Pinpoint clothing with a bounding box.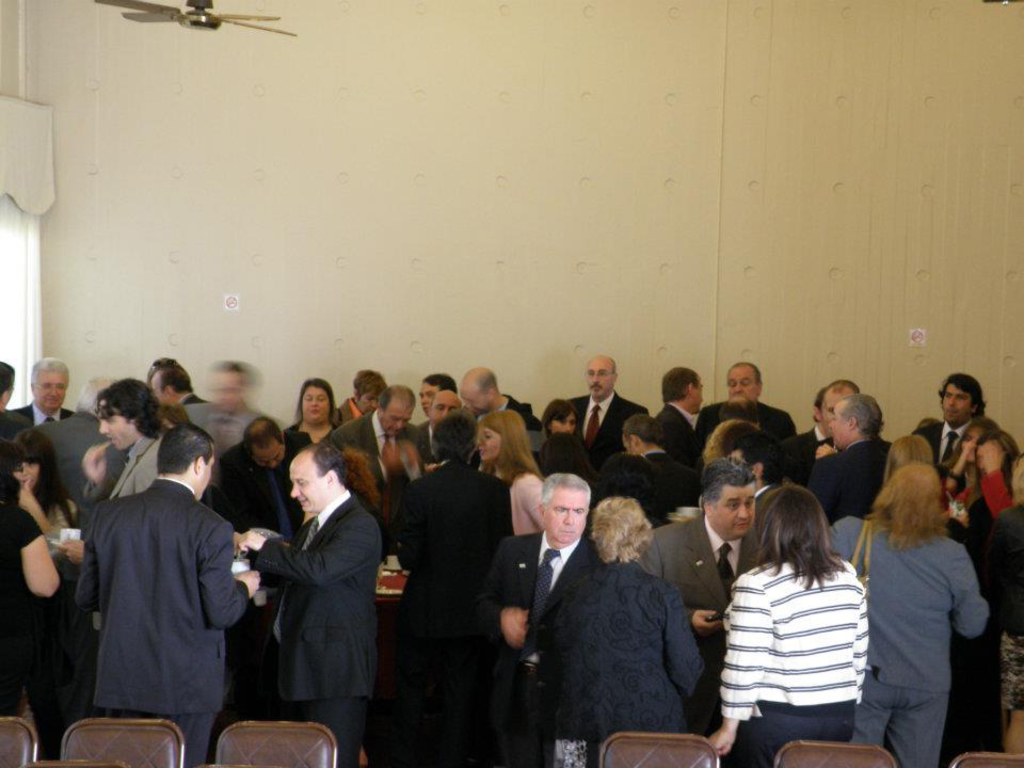
1,482,58,707.
